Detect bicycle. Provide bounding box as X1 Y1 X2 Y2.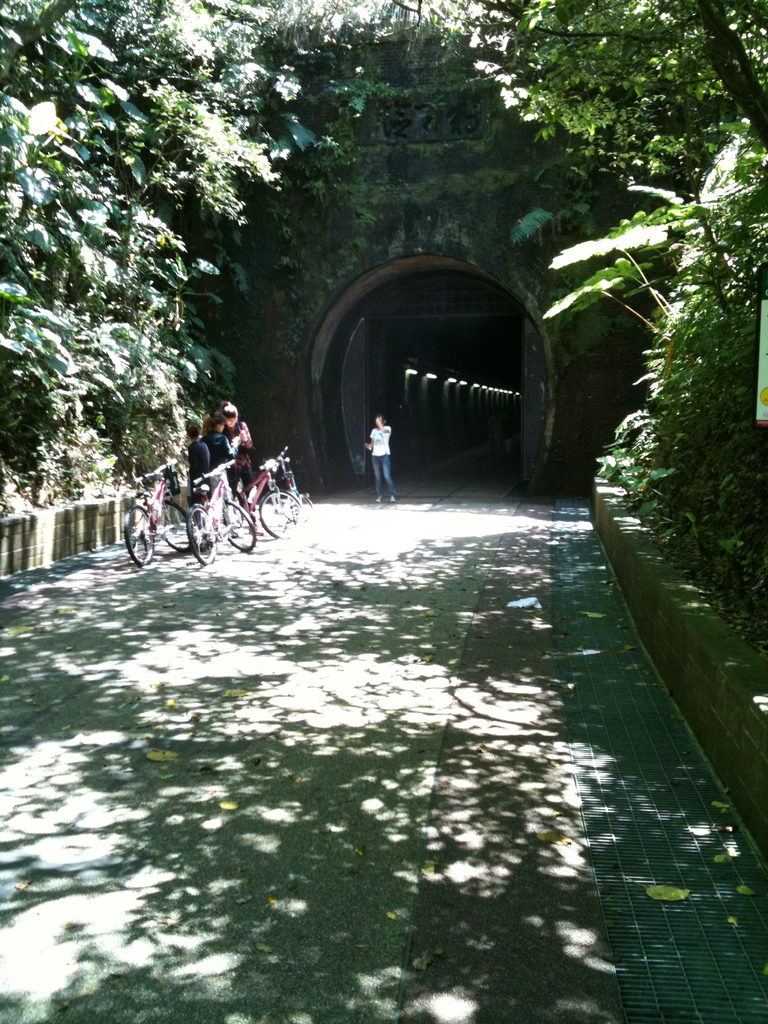
122 462 188 560.
